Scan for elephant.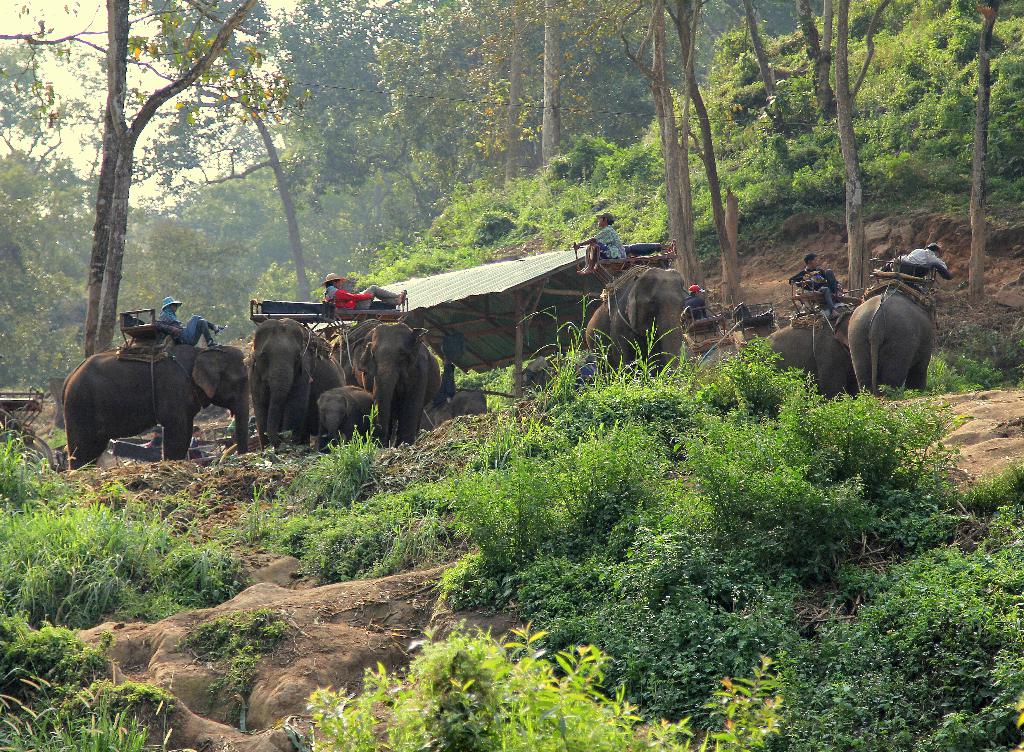
Scan result: l=771, t=321, r=872, b=405.
